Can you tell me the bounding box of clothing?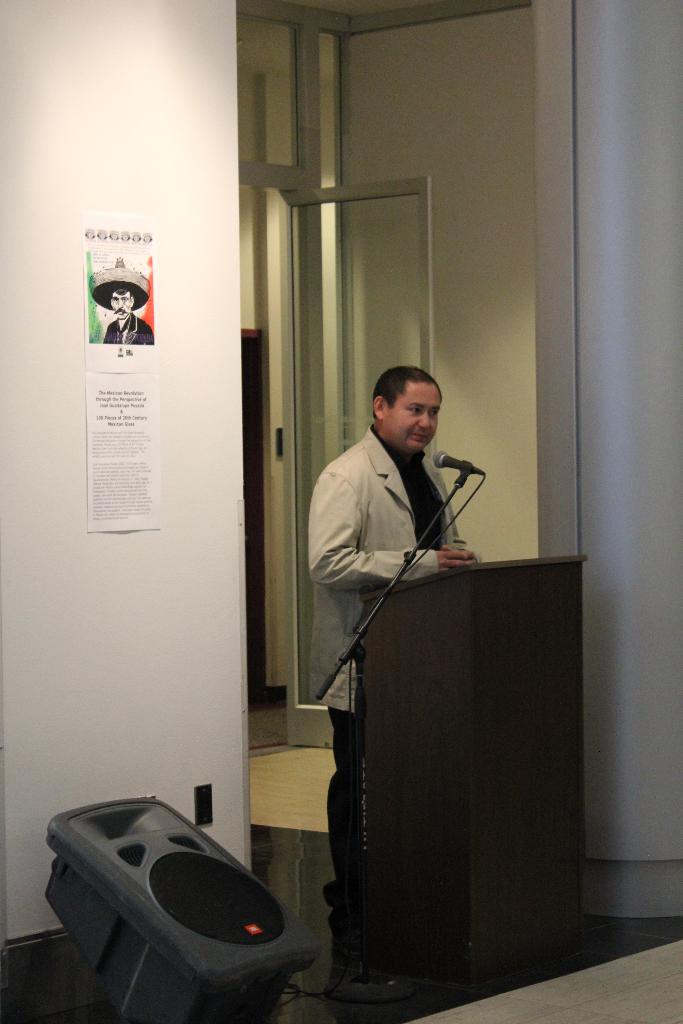
(left=300, top=392, right=554, bottom=968).
